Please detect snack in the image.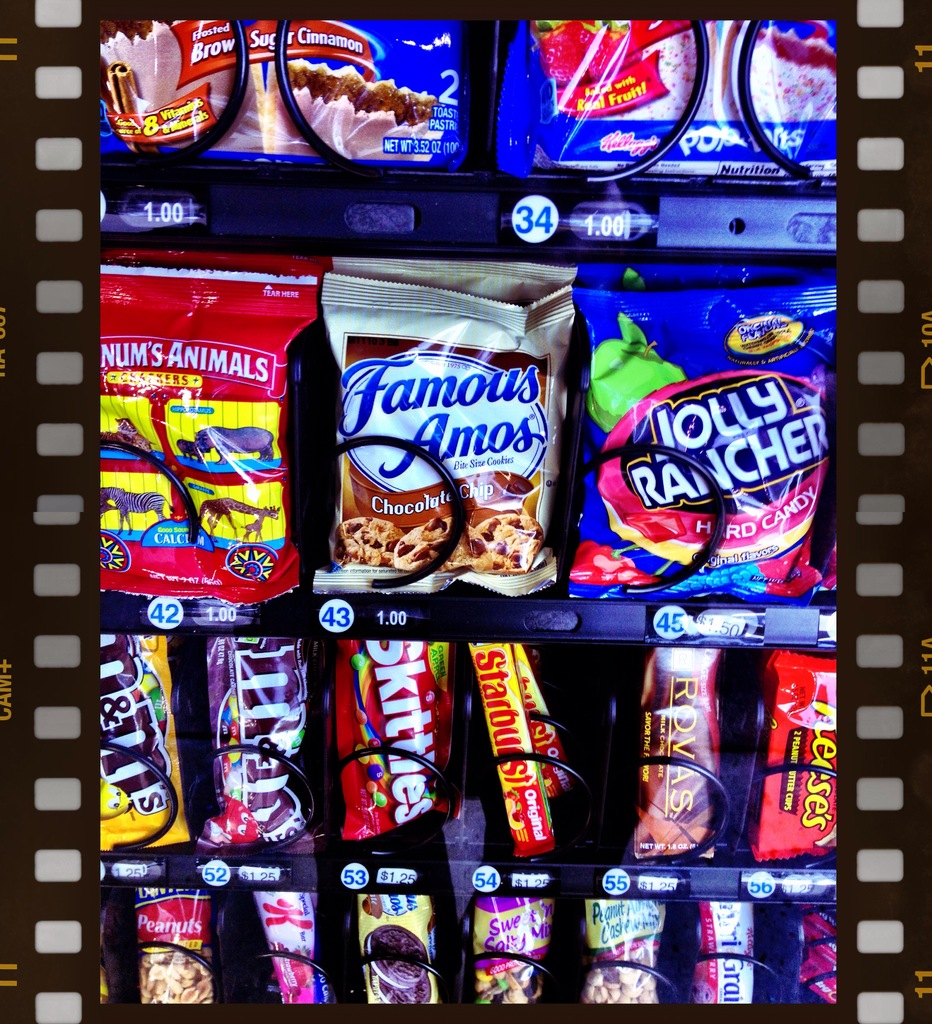
x1=136 y1=888 x2=215 y2=1002.
